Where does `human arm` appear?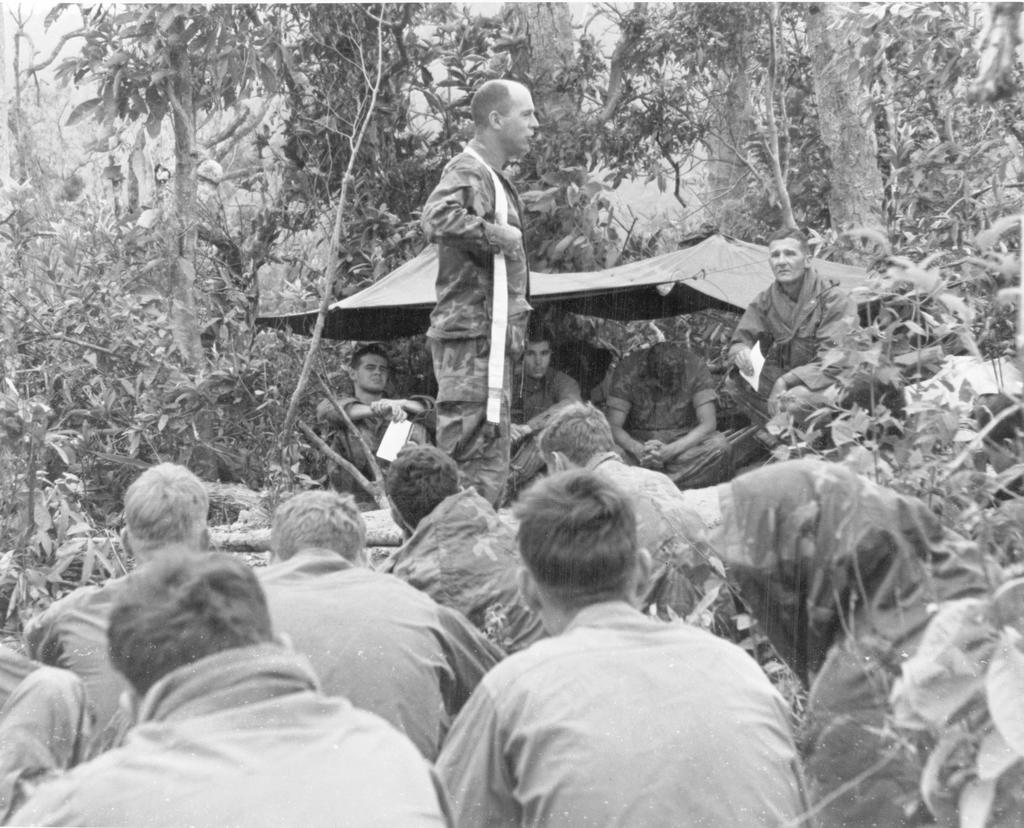
Appears at bbox(643, 362, 722, 469).
